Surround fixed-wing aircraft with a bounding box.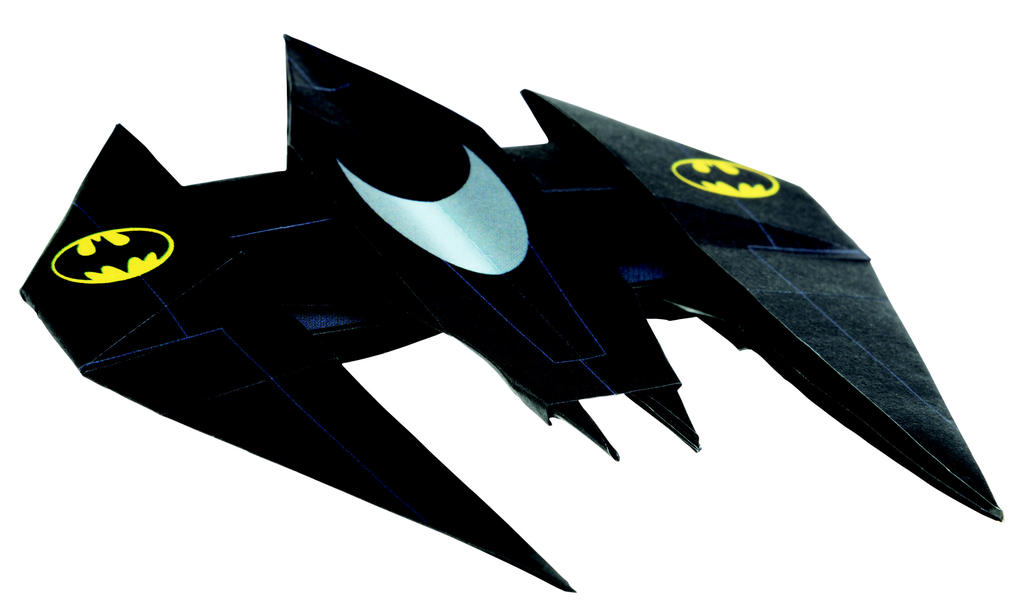
[22,33,1004,589].
